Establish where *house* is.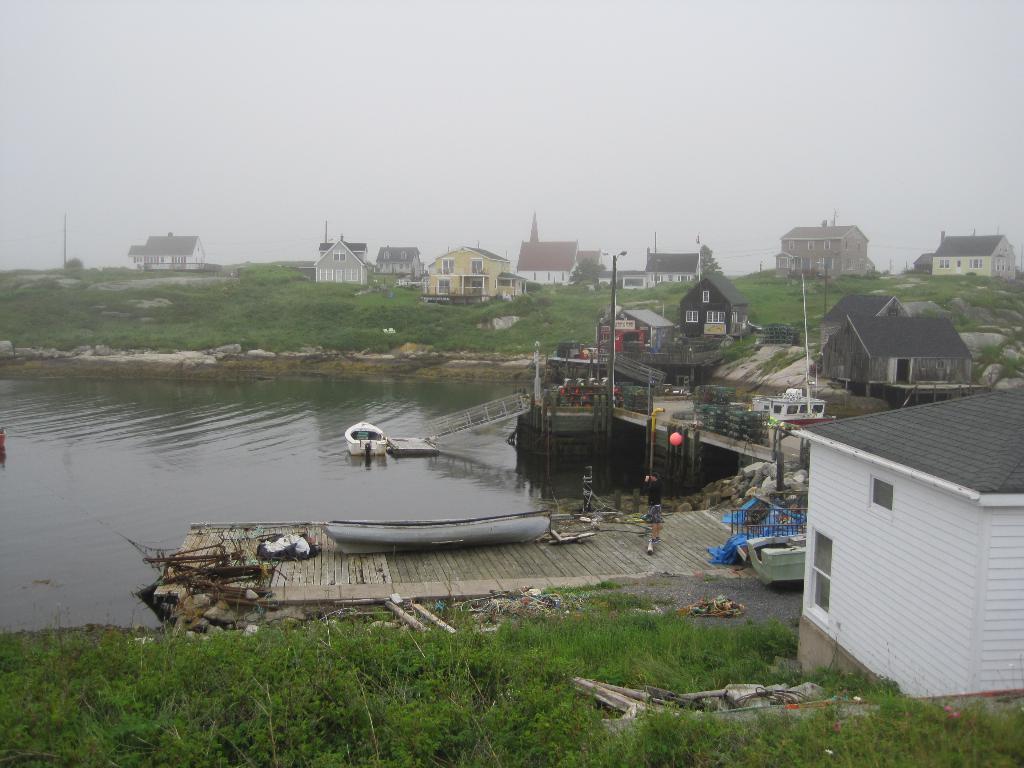
Established at locate(374, 240, 427, 284).
